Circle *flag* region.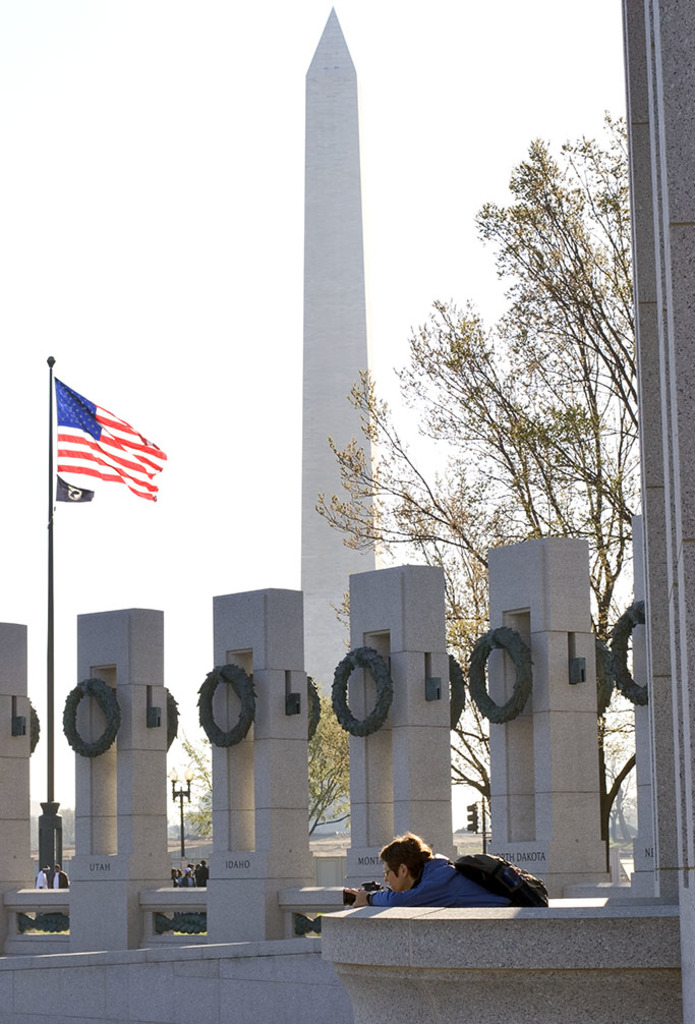
Region: [left=33, top=358, right=161, bottom=514].
